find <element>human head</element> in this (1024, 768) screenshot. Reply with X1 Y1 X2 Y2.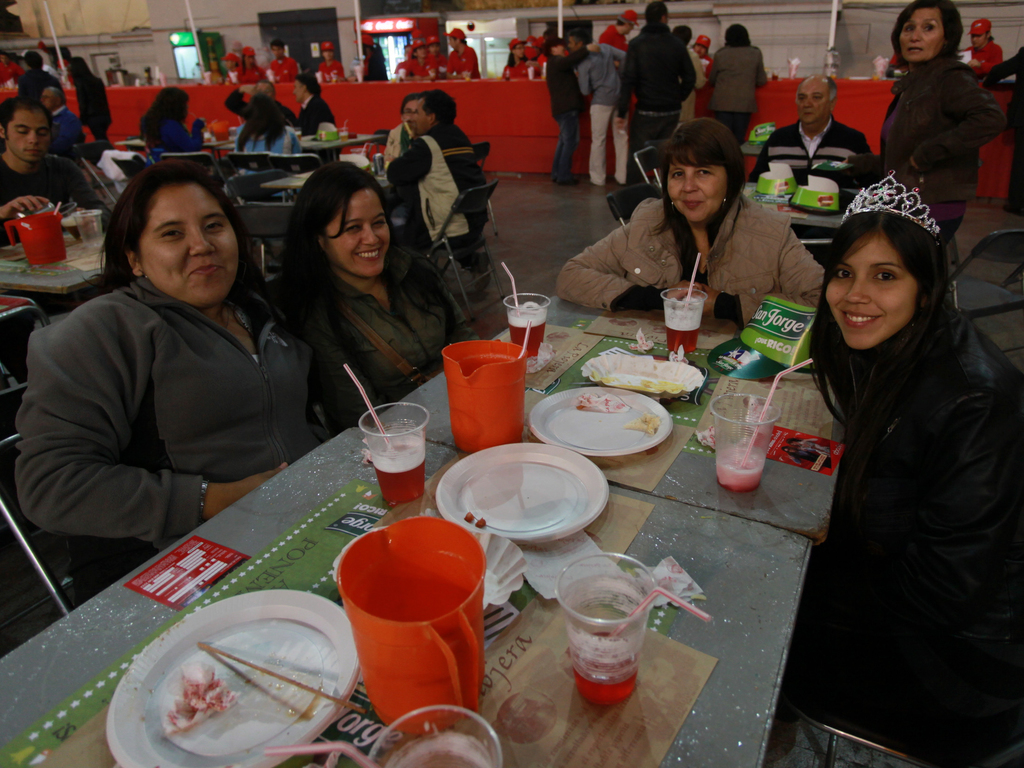
888 0 964 65.
